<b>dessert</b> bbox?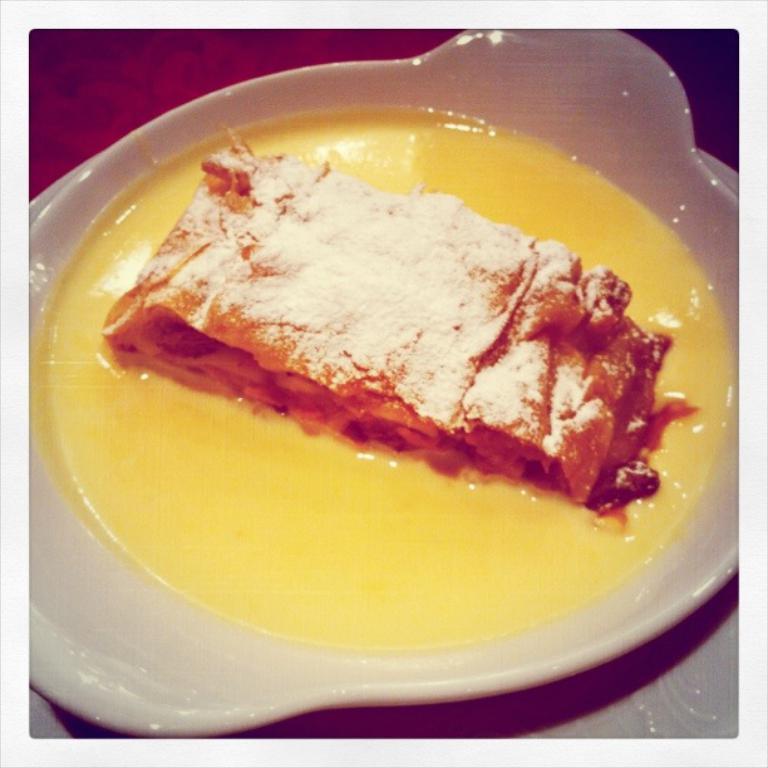
(36, 115, 740, 661)
